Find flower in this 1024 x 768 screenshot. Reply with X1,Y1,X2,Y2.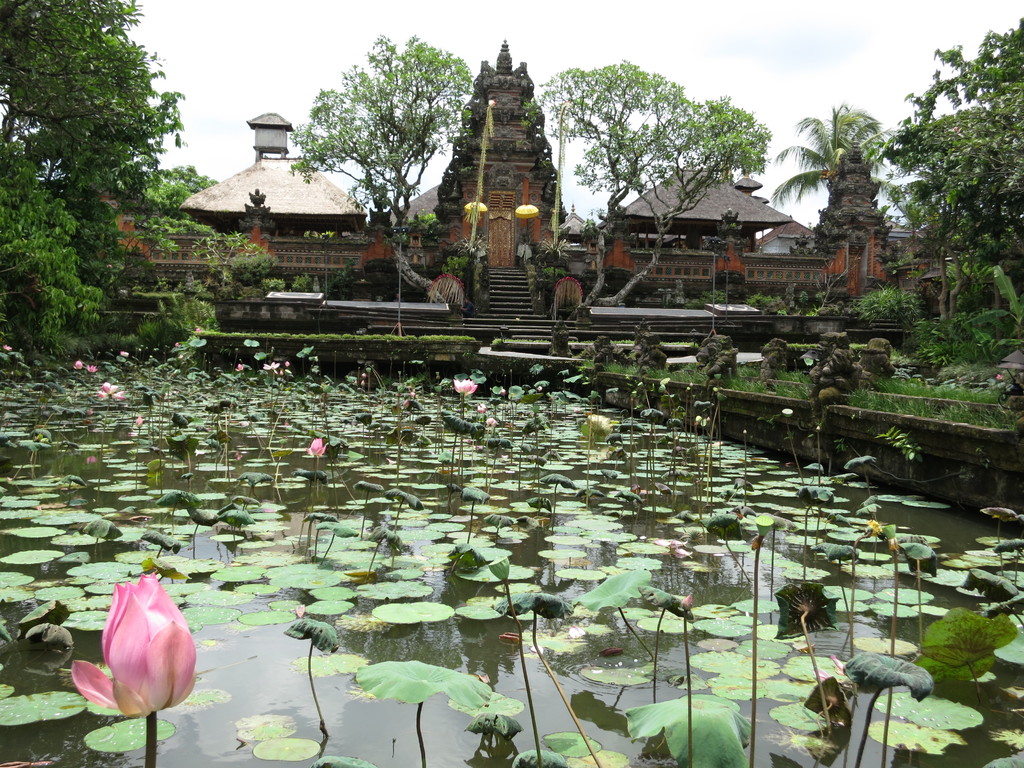
833,653,846,673.
